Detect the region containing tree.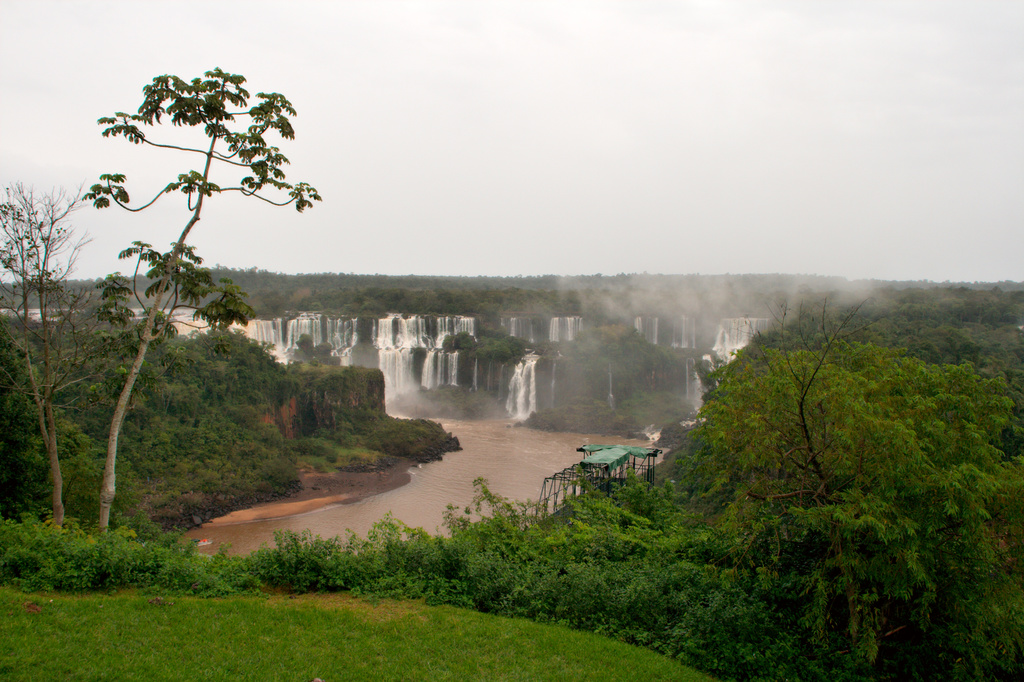
crop(0, 173, 97, 538).
